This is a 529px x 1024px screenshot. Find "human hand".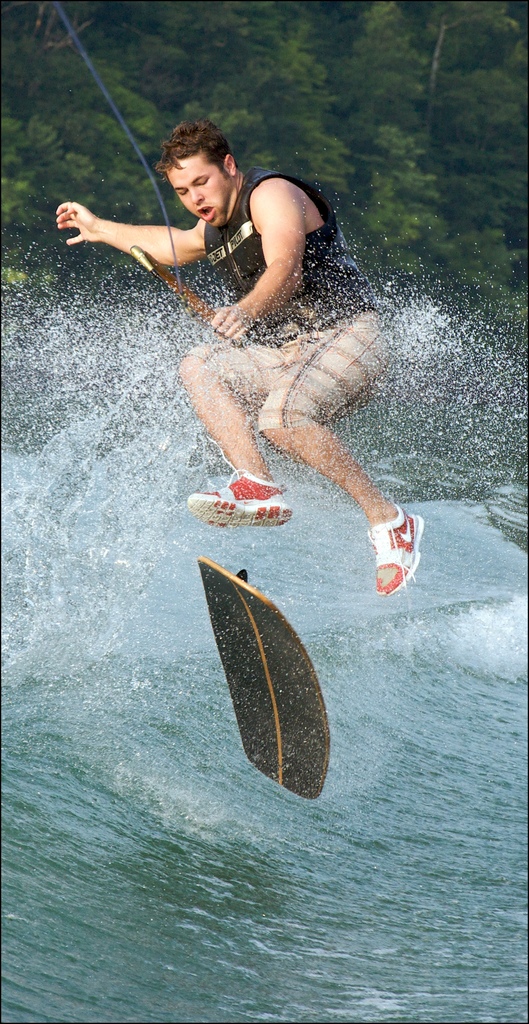
Bounding box: [x1=57, y1=206, x2=90, y2=248].
